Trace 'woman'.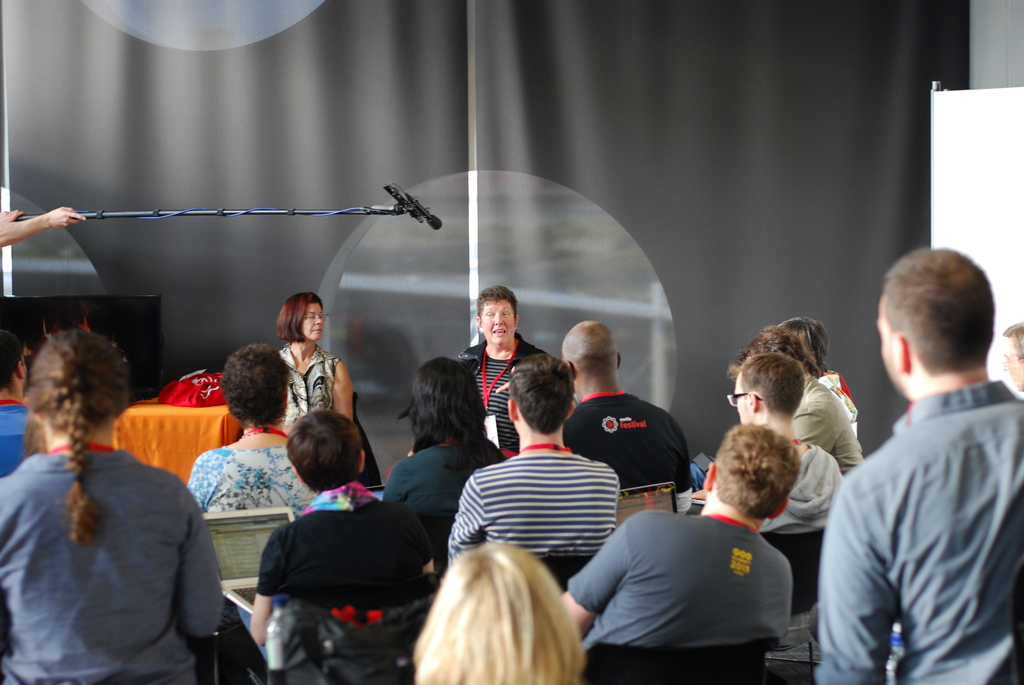
Traced to locate(449, 290, 552, 452).
